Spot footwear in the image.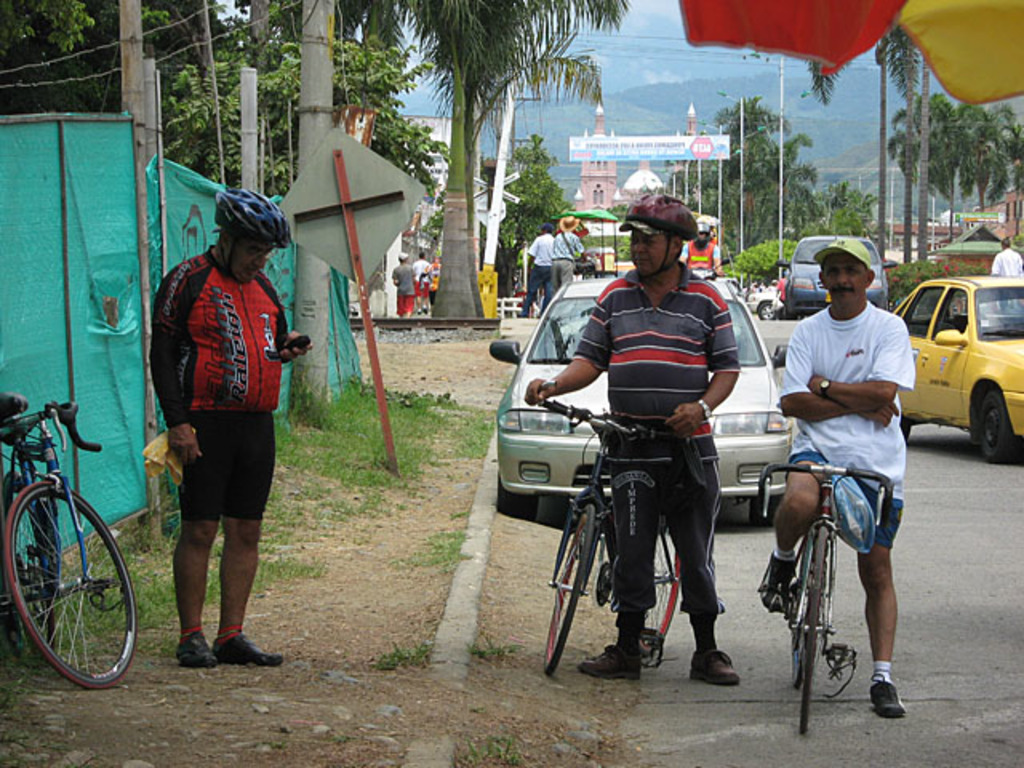
footwear found at (869,675,907,718).
